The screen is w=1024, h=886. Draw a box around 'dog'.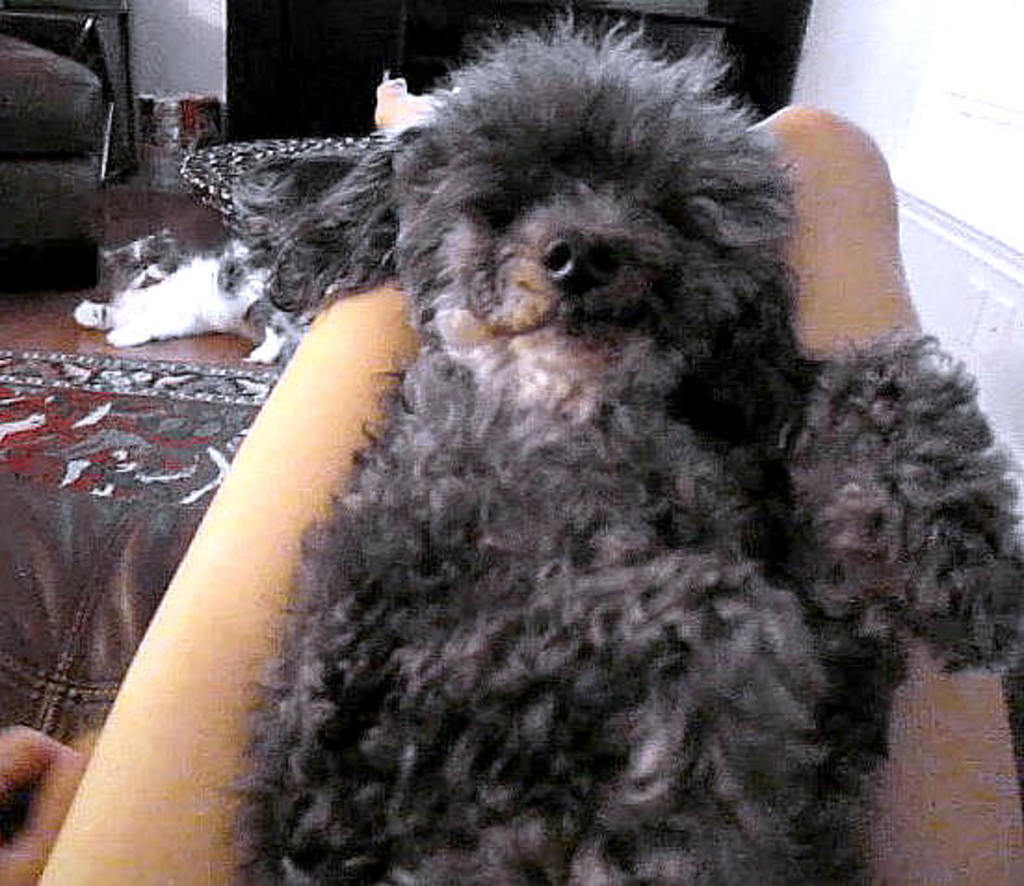
{"left": 216, "top": 0, "right": 1022, "bottom": 884}.
